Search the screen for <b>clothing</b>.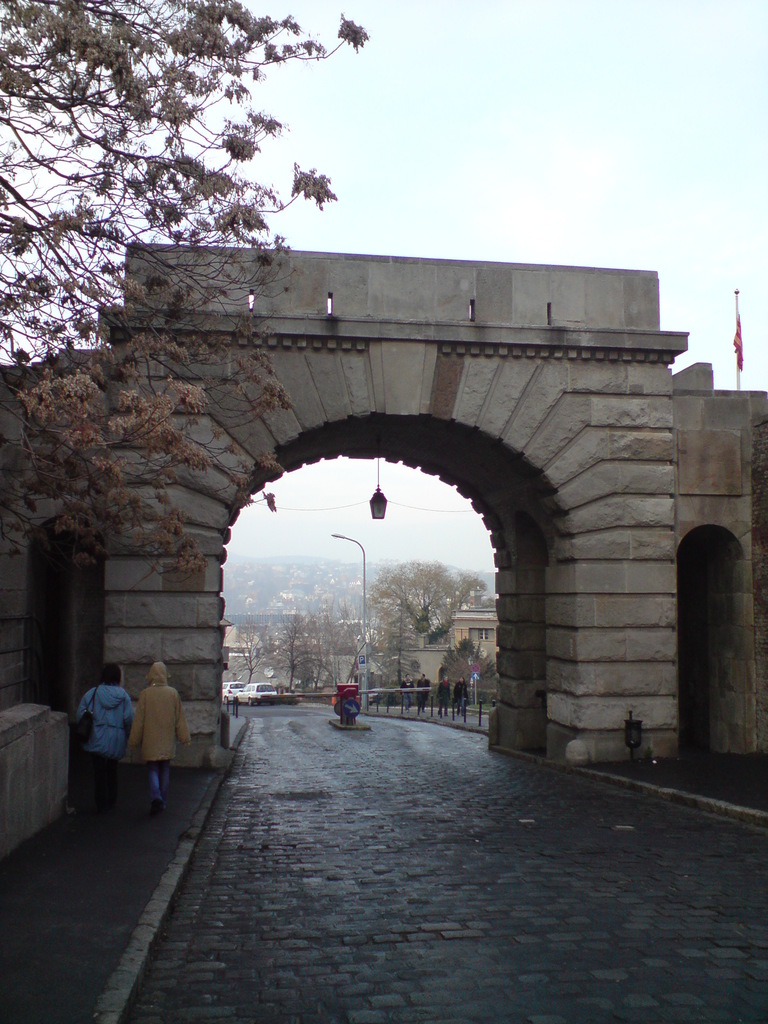
Found at 131/660/190/803.
